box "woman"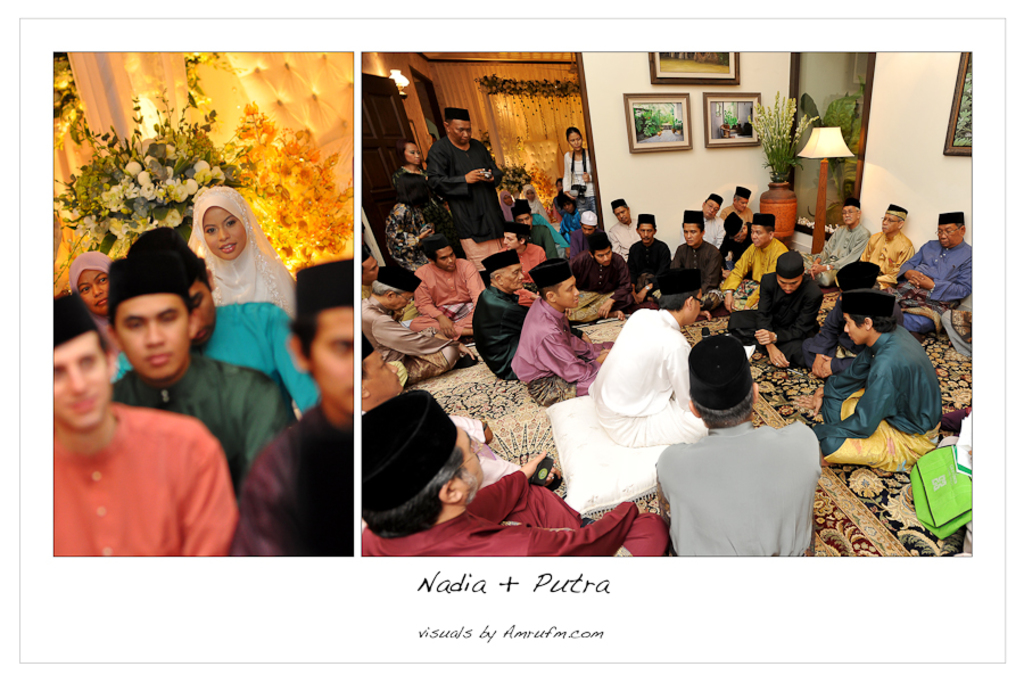
l=71, t=247, r=119, b=331
